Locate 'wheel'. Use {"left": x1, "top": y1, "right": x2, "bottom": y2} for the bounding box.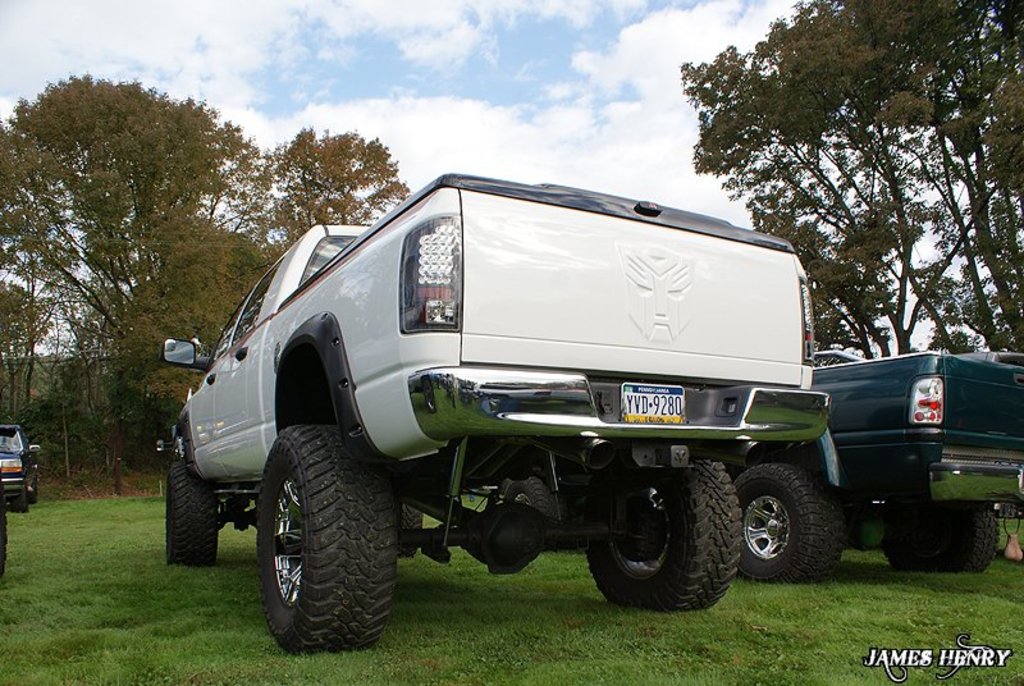
{"left": 29, "top": 483, "right": 40, "bottom": 502}.
